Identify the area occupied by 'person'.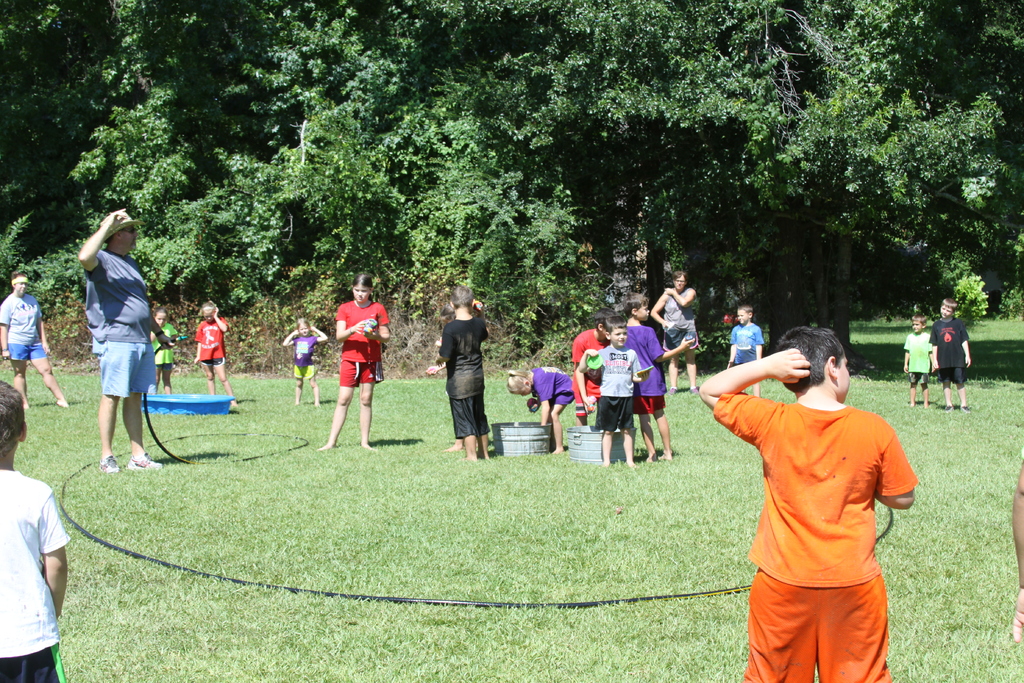
Area: <region>0, 270, 70, 407</region>.
